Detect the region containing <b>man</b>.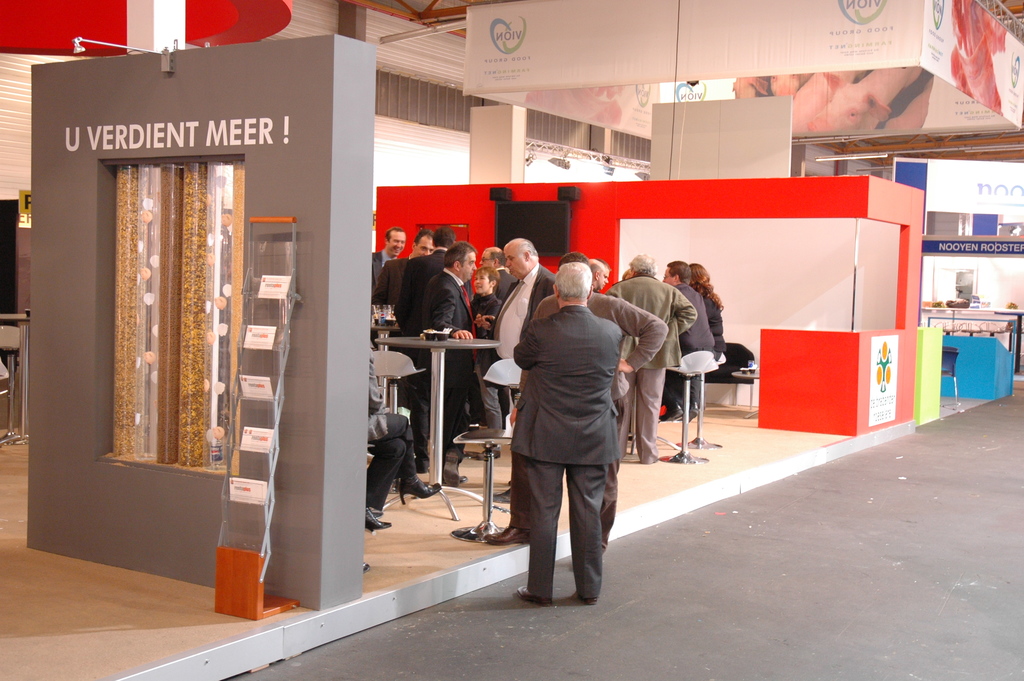
x1=601 y1=263 x2=612 y2=294.
